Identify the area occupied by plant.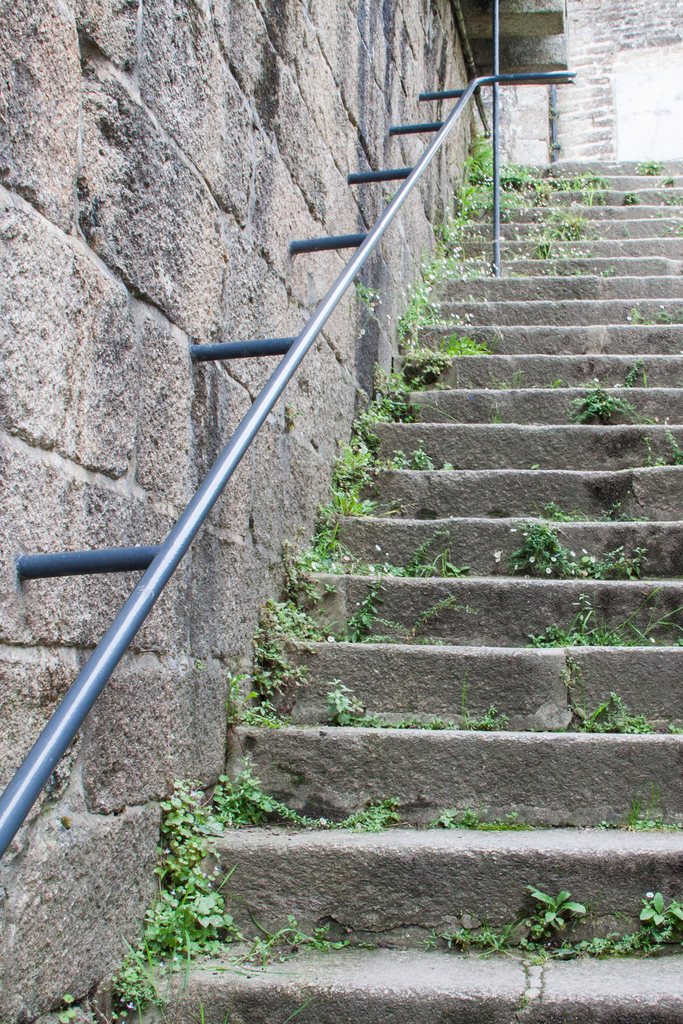
Area: BBox(286, 523, 349, 572).
